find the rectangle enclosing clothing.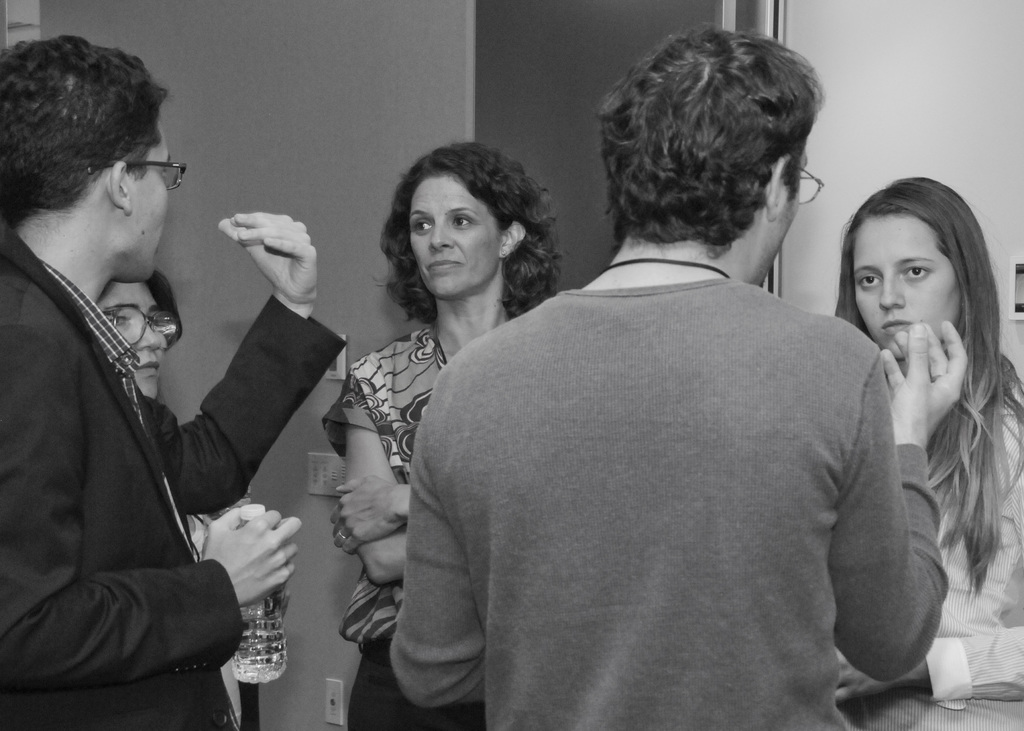
select_region(321, 325, 488, 730).
